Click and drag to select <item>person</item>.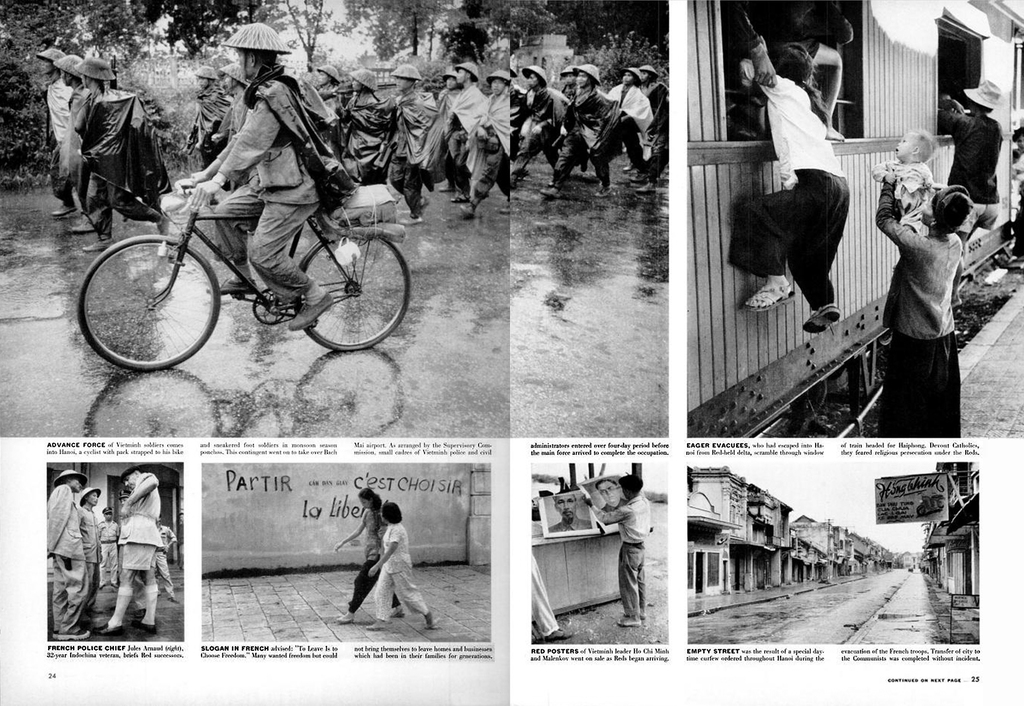
Selection: region(362, 500, 445, 632).
